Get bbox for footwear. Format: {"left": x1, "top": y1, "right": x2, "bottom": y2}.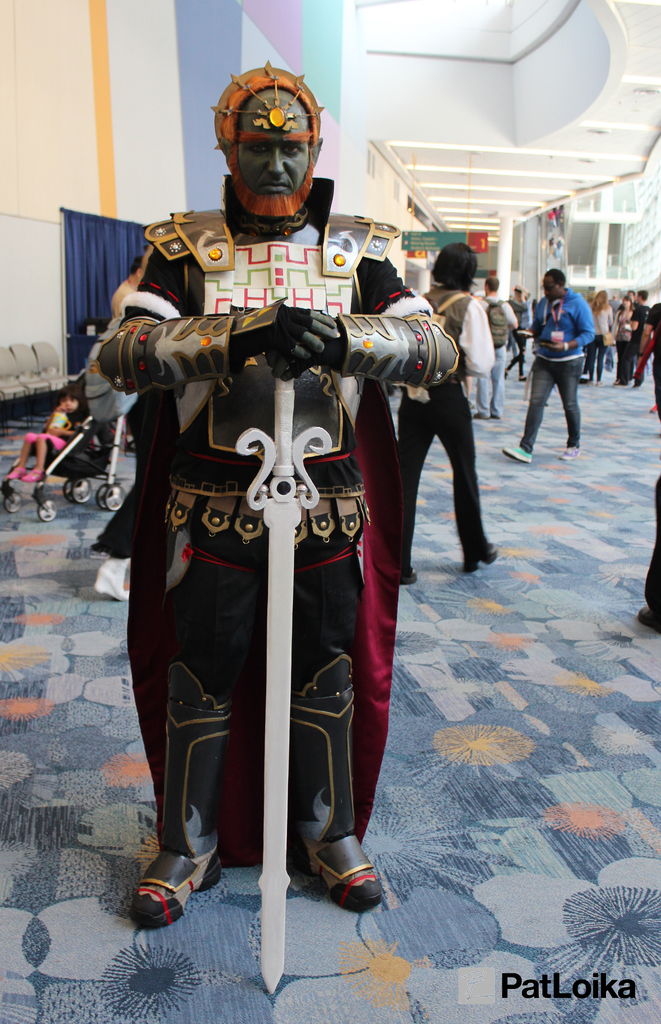
{"left": 614, "top": 380, "right": 628, "bottom": 387}.
